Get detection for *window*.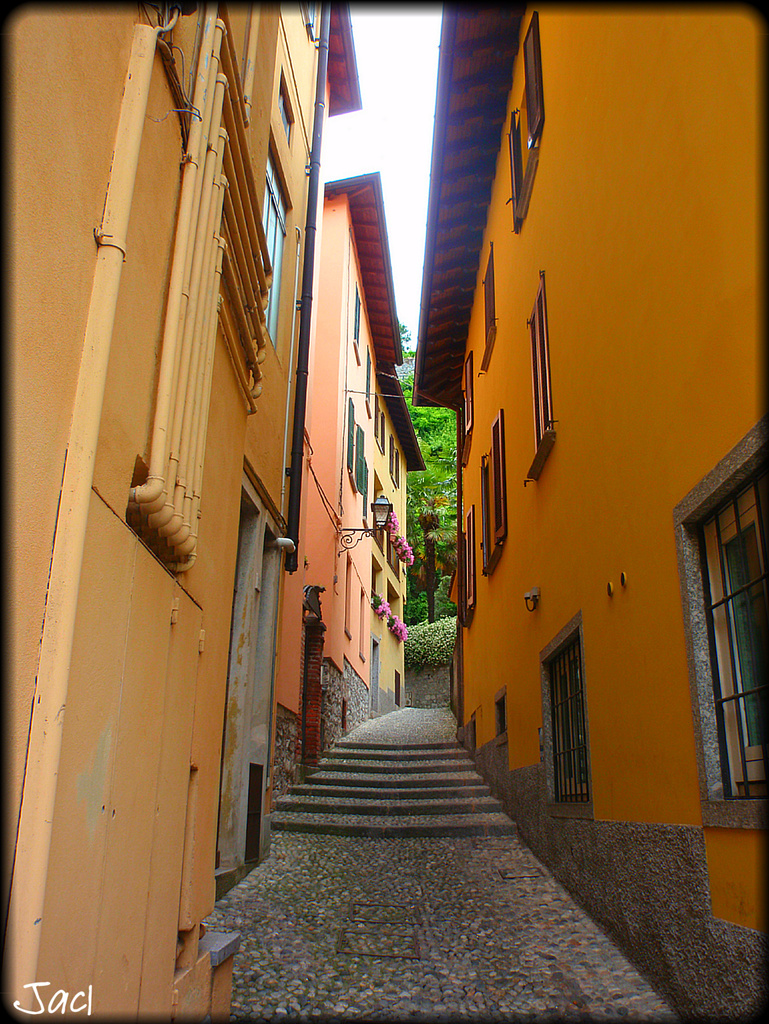
Detection: box=[525, 272, 561, 477].
